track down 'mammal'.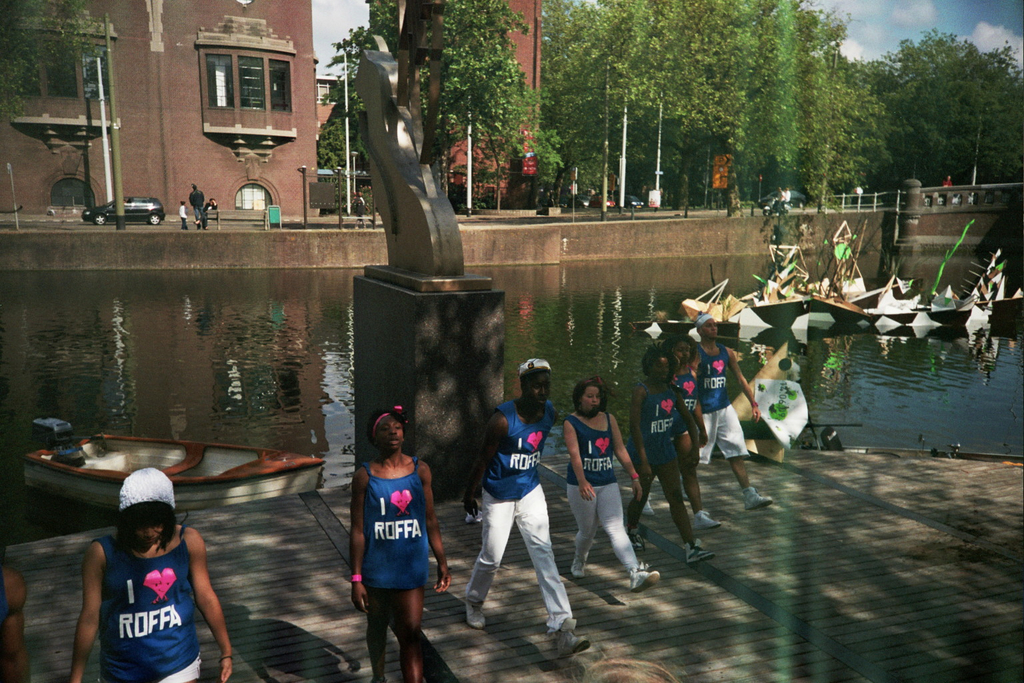
Tracked to locate(941, 173, 951, 192).
